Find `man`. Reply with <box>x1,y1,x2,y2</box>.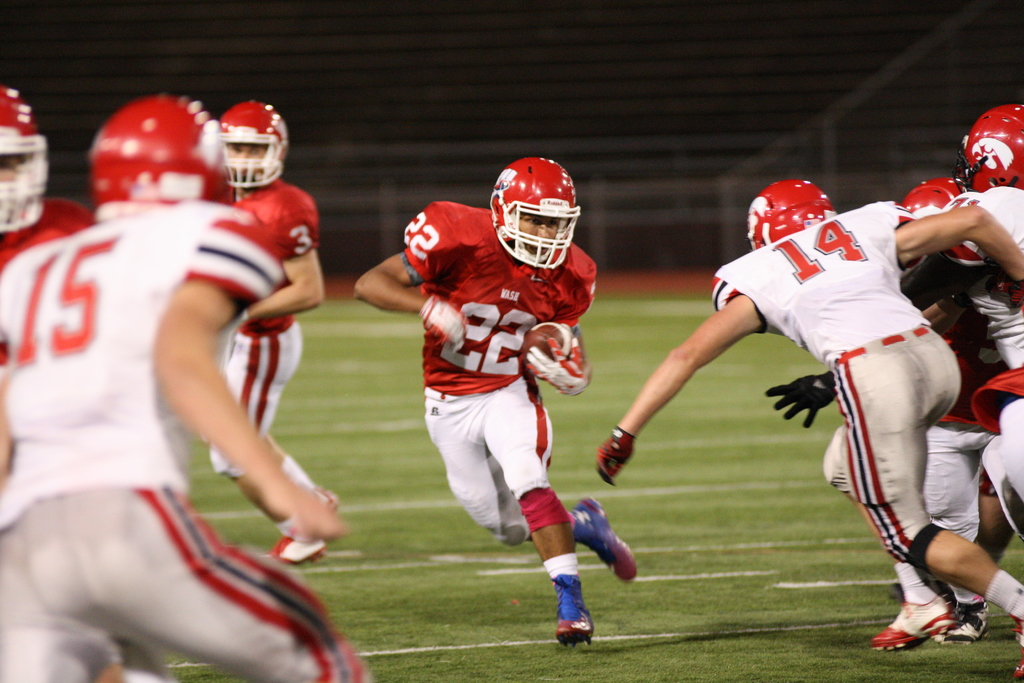
<box>351,155,638,648</box>.
